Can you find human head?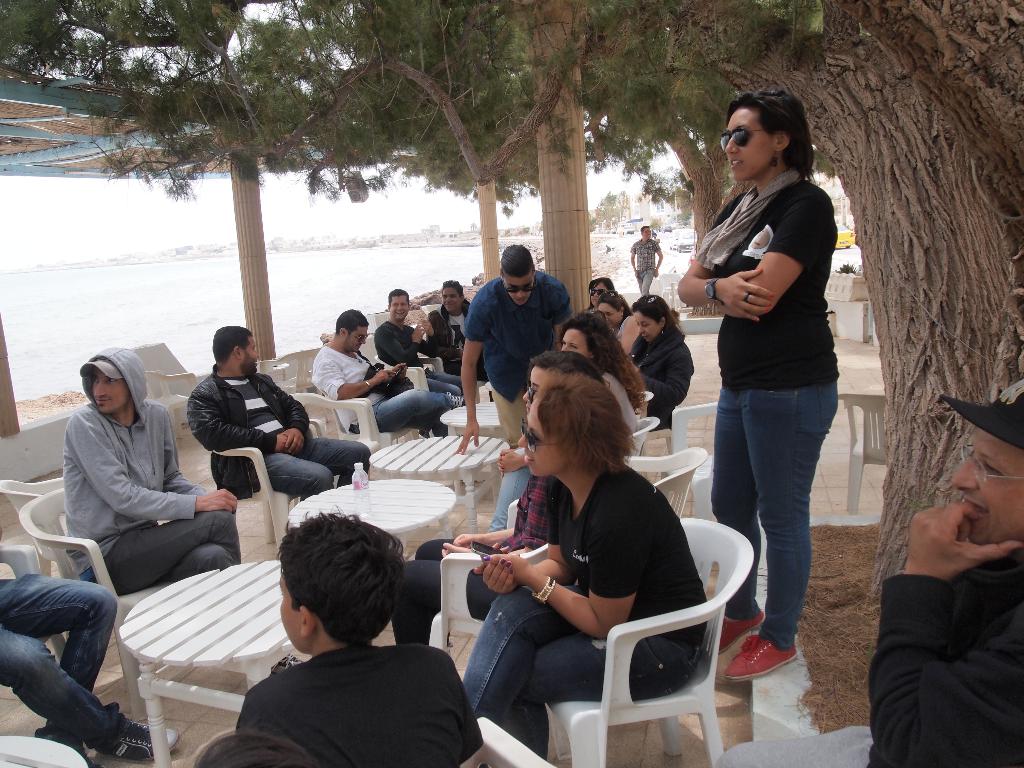
Yes, bounding box: pyautogui.locateOnScreen(589, 278, 615, 310).
